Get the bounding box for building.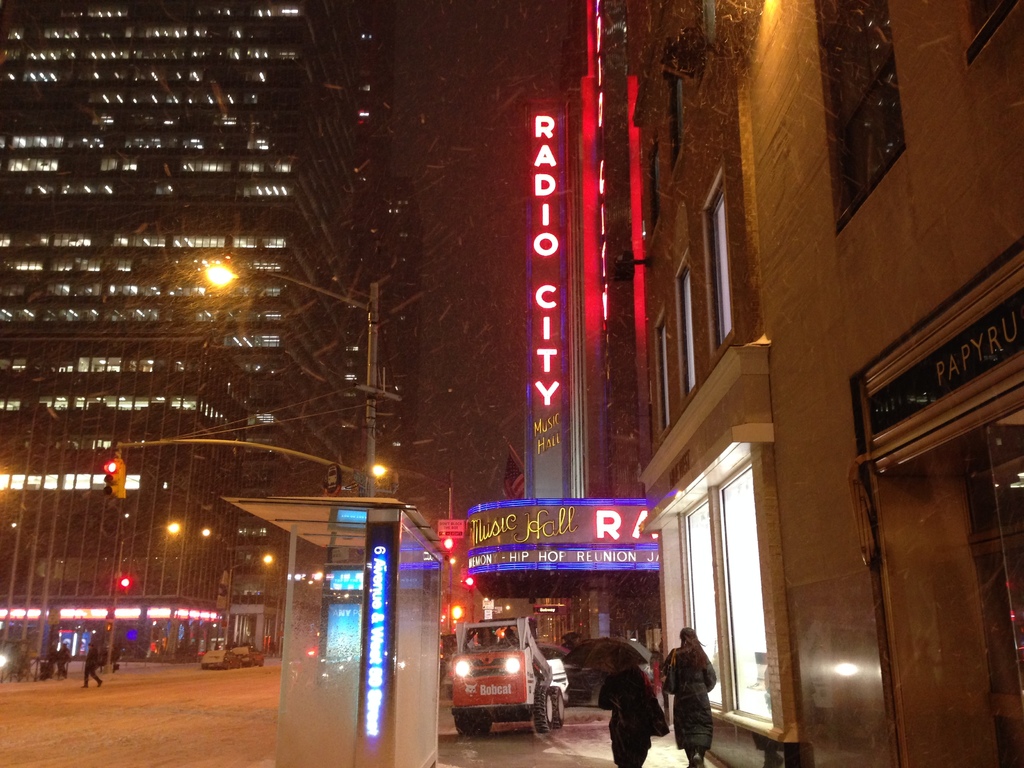
left=598, top=2, right=1023, bottom=767.
